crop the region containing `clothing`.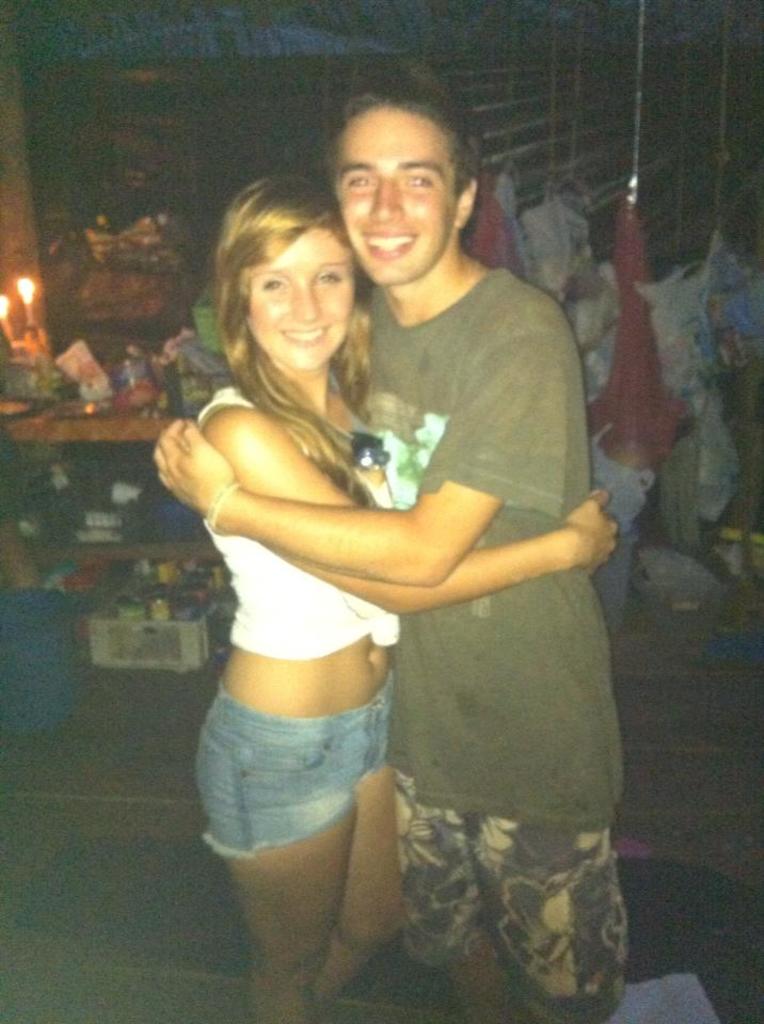
Crop region: x1=396 y1=757 x2=628 y2=1023.
